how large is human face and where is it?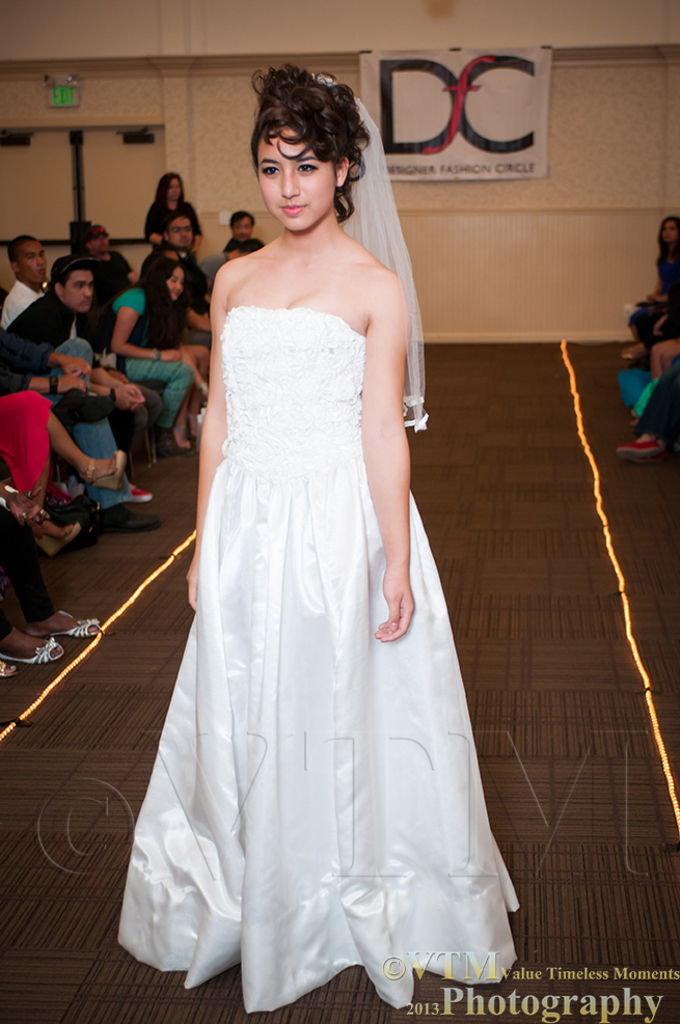
Bounding box: {"x1": 20, "y1": 246, "x2": 44, "y2": 284}.
